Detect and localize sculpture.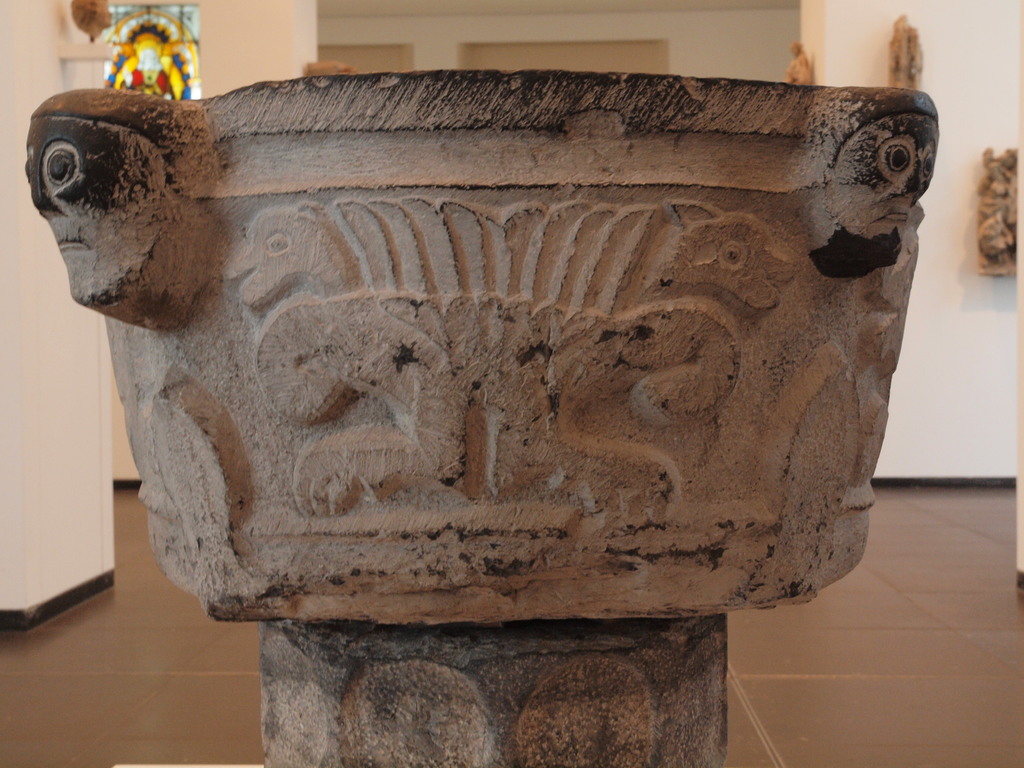
Localized at Rect(22, 73, 943, 767).
